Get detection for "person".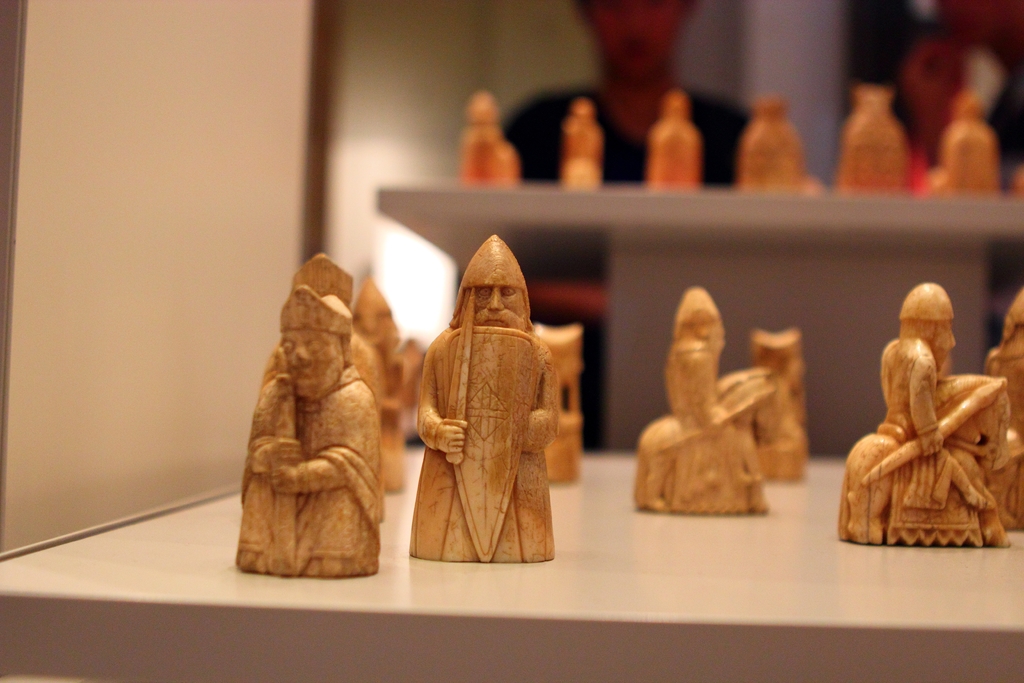
Detection: (234, 281, 388, 590).
